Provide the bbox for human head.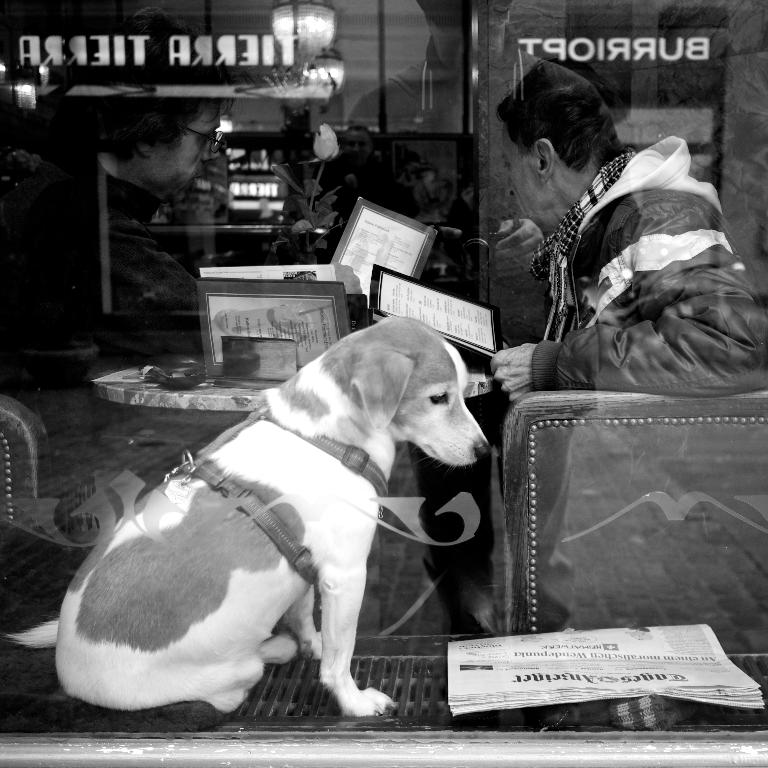
bbox=(504, 58, 622, 234).
